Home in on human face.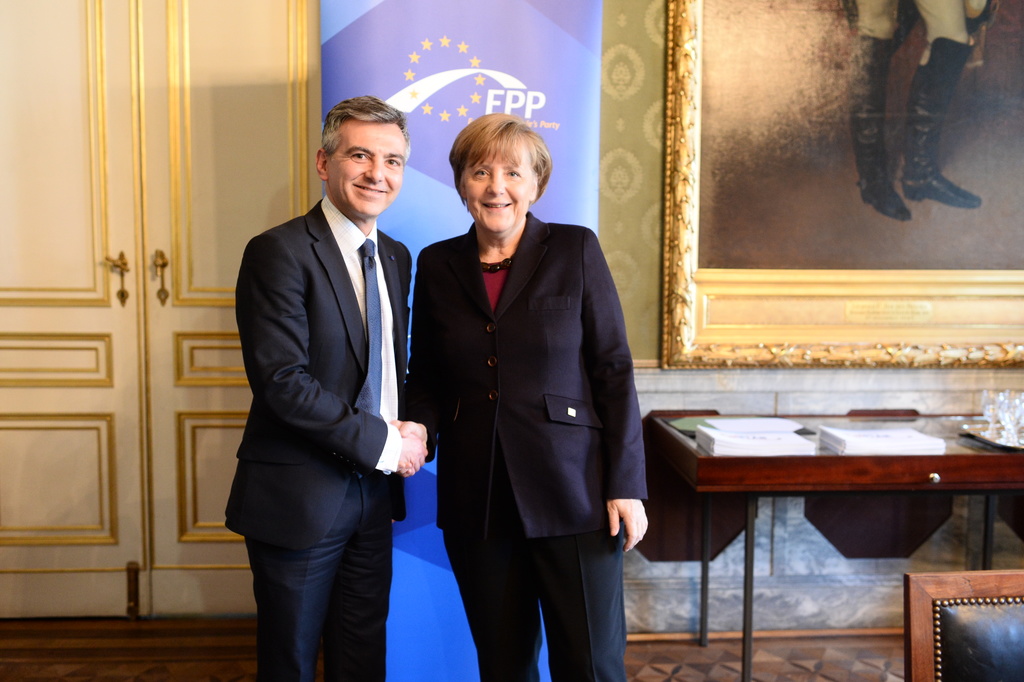
Homed in at rect(330, 122, 406, 217).
